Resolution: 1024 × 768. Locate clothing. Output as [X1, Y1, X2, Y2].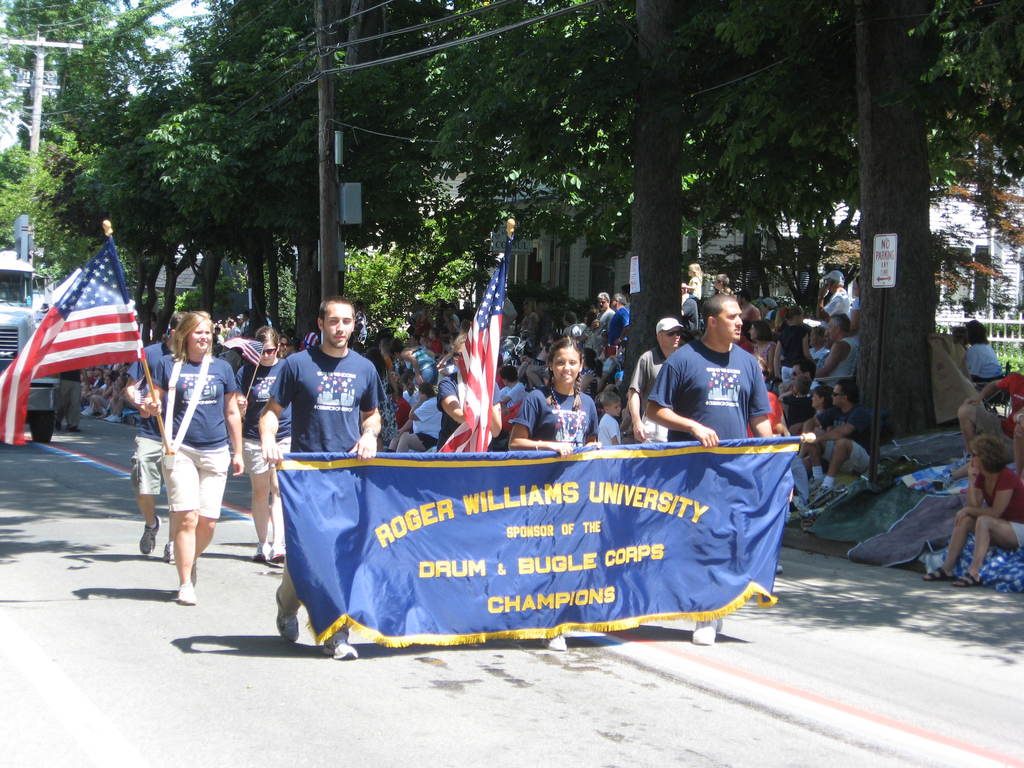
[637, 328, 772, 437].
